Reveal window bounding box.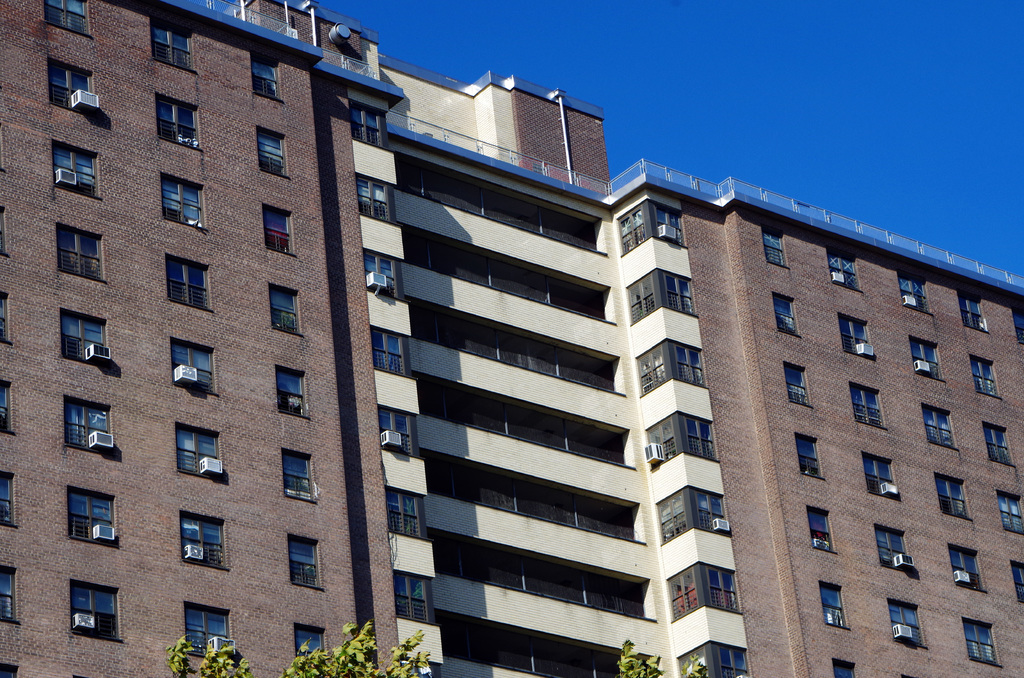
Revealed: bbox(888, 603, 925, 643).
